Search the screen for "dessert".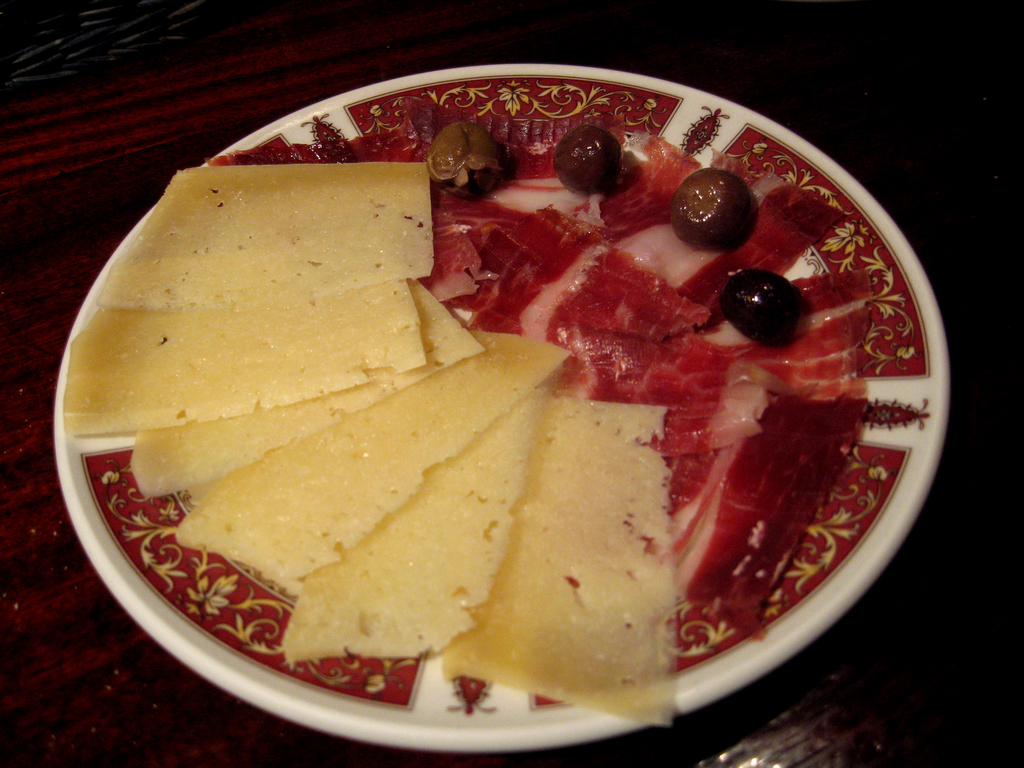
Found at select_region(663, 161, 756, 239).
